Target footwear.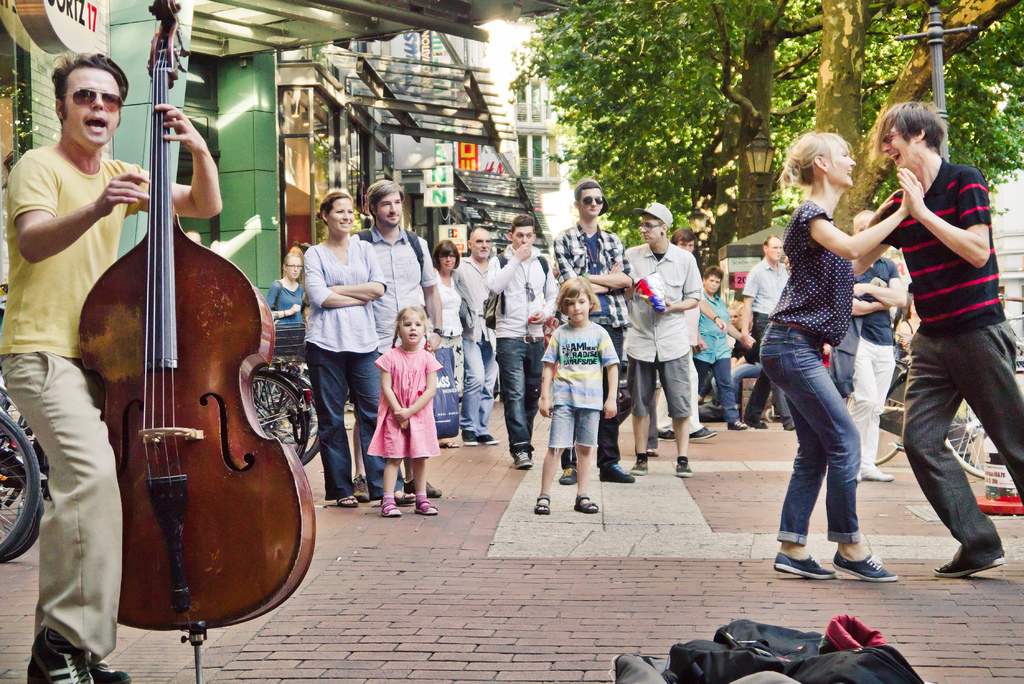
Target region: box(478, 431, 500, 446).
